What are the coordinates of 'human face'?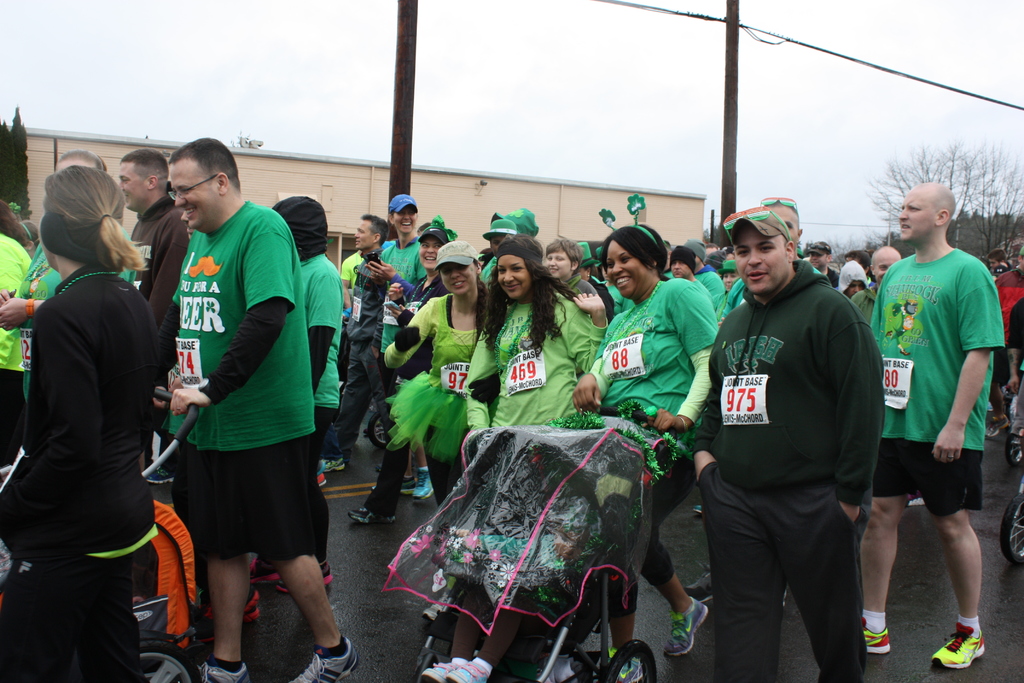
BBox(604, 240, 652, 295).
